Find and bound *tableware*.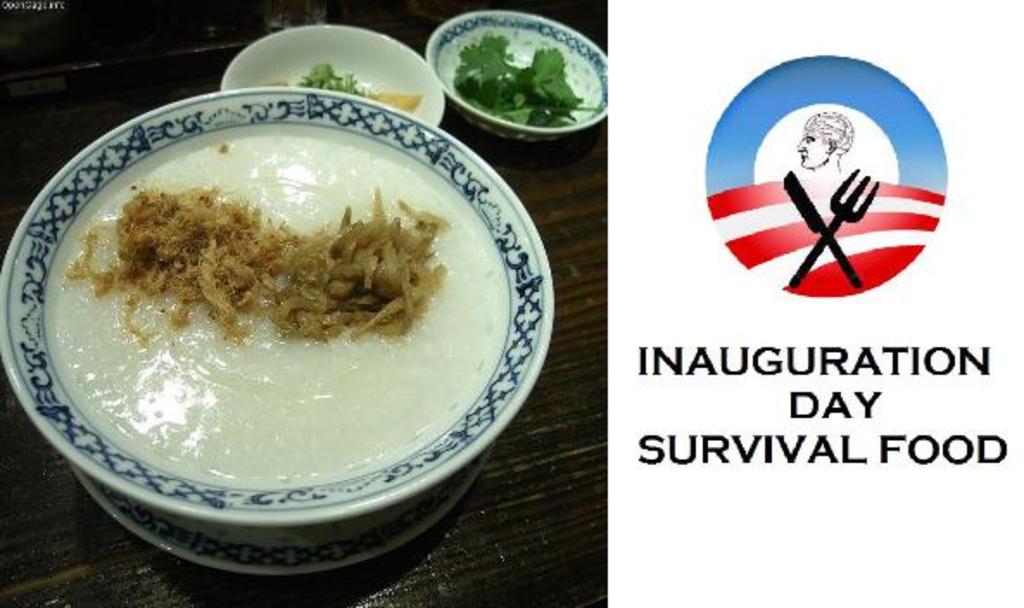
Bound: crop(214, 21, 451, 124).
